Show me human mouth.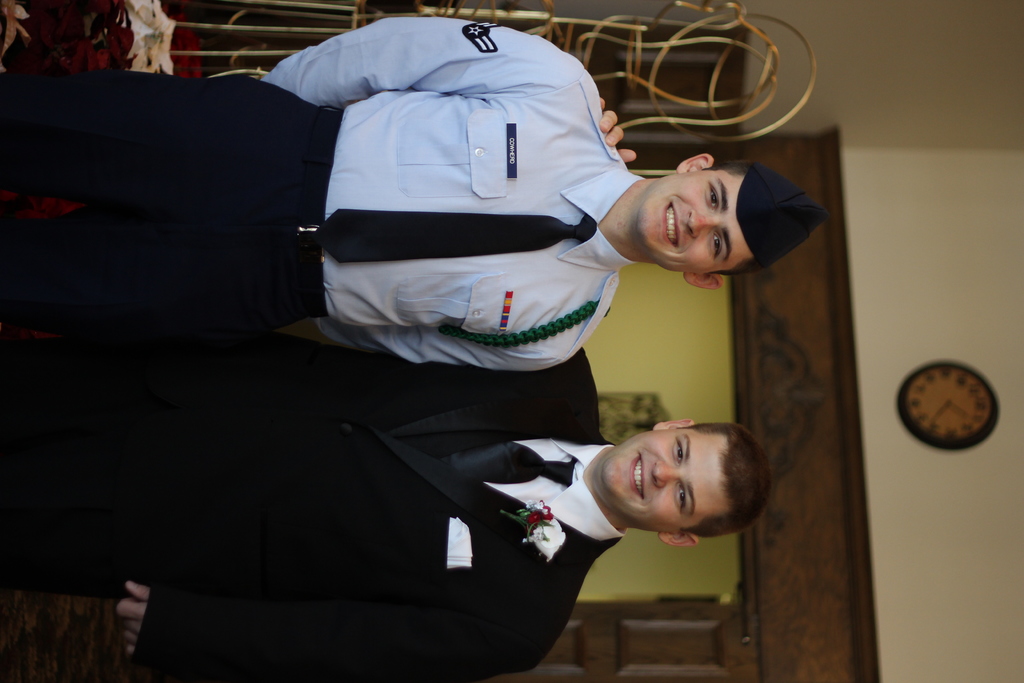
human mouth is here: 660/200/684/247.
